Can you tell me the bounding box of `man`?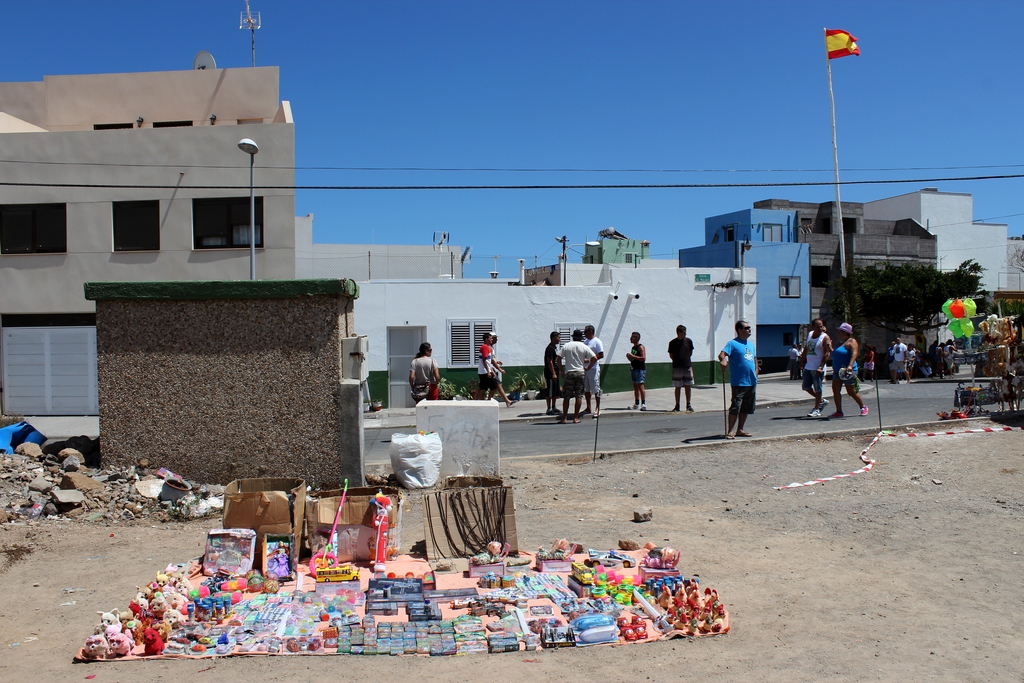
crop(666, 324, 695, 411).
